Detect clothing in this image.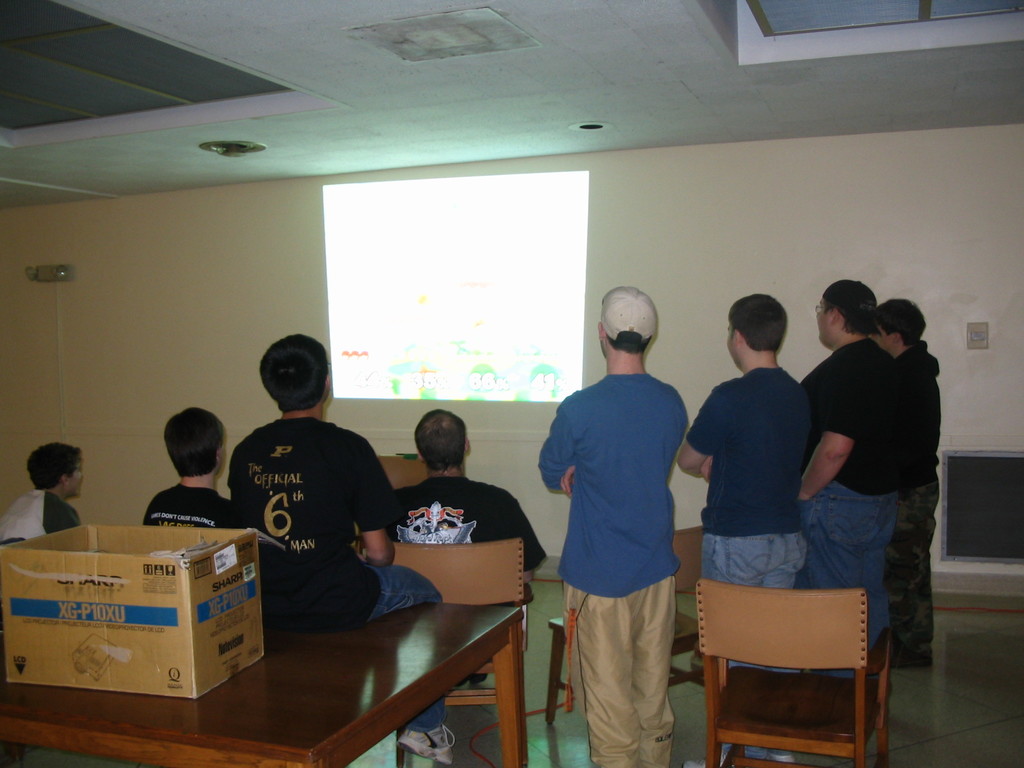
Detection: crop(227, 415, 447, 733).
